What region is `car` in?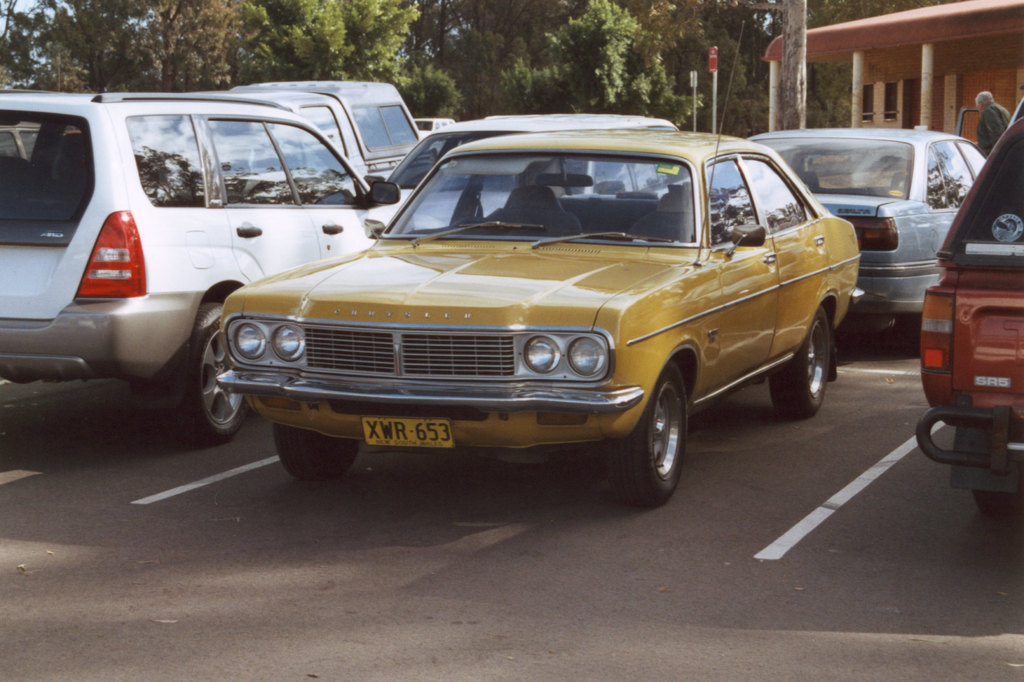
rect(219, 85, 409, 190).
